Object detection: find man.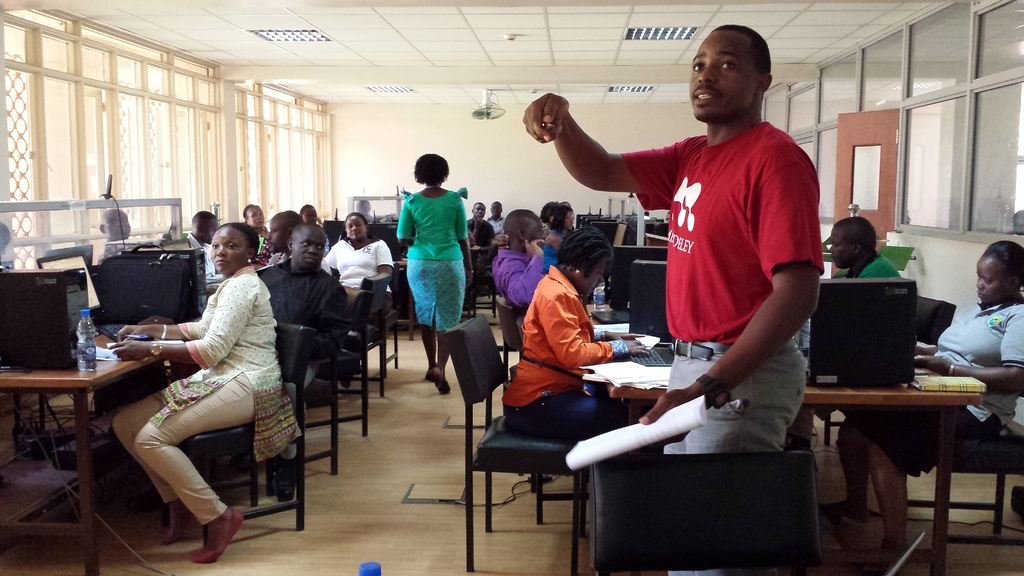
x1=269, y1=212, x2=300, y2=265.
